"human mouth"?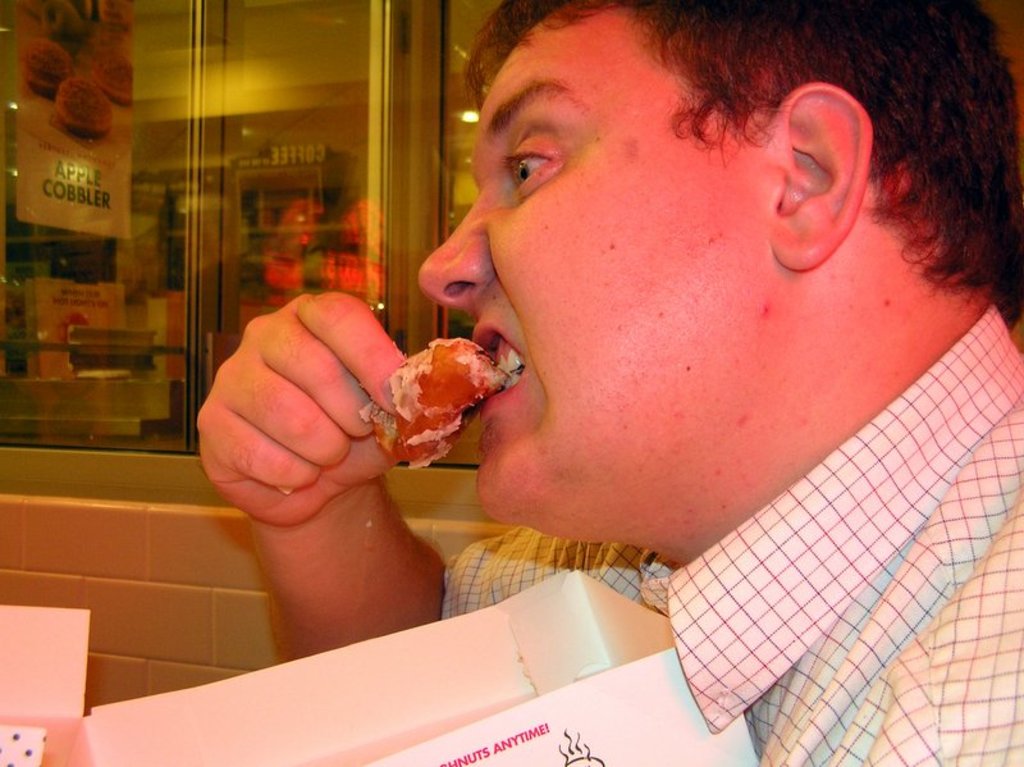
select_region(471, 316, 532, 423)
